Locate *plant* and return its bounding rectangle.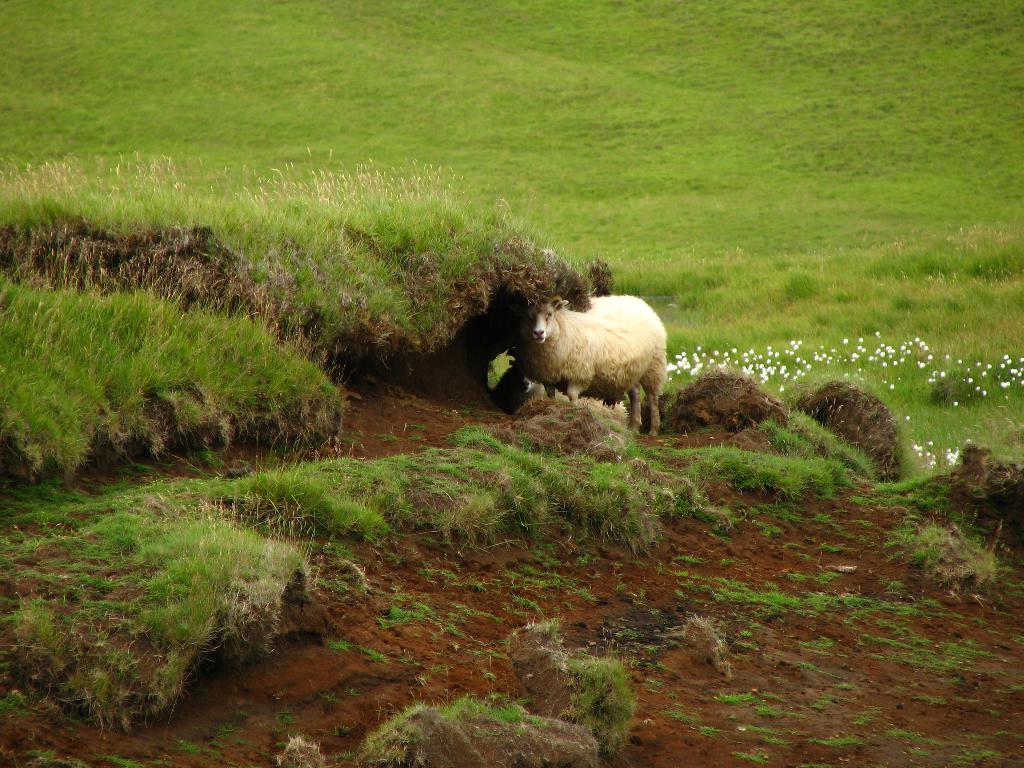
[618, 582, 624, 591].
